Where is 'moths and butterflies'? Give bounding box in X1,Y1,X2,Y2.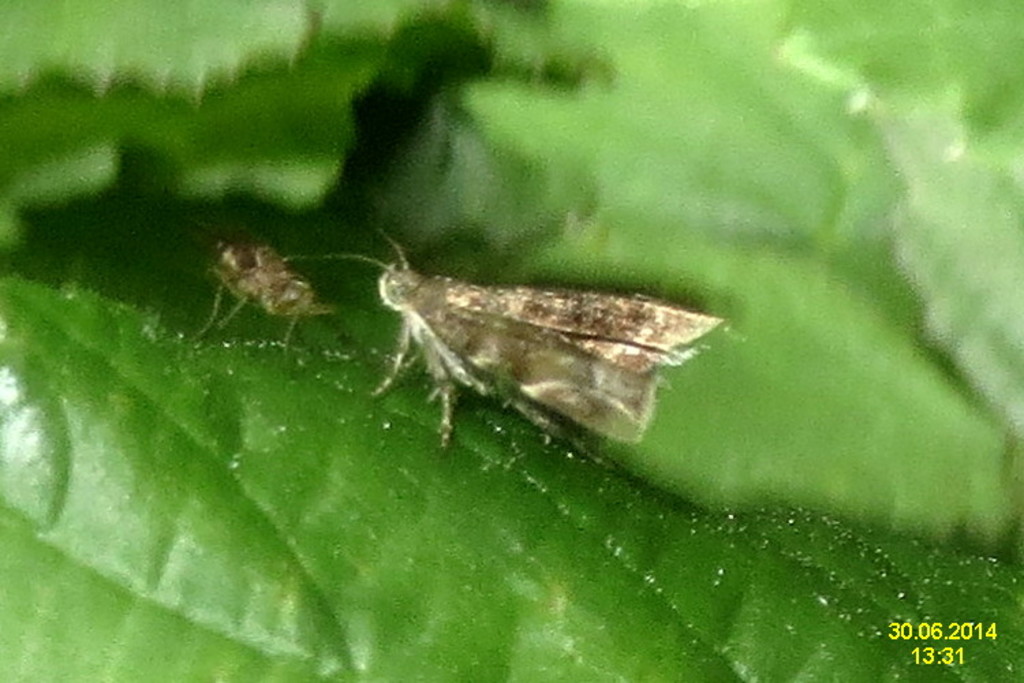
269,224,730,458.
